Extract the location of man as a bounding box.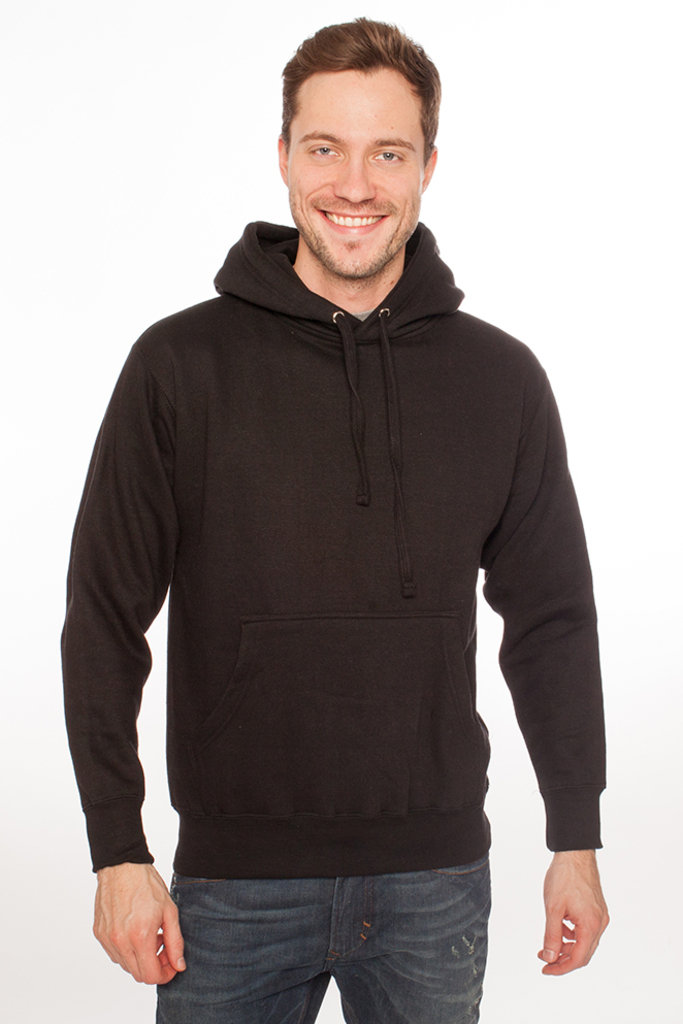
<bbox>62, 0, 612, 1019</bbox>.
